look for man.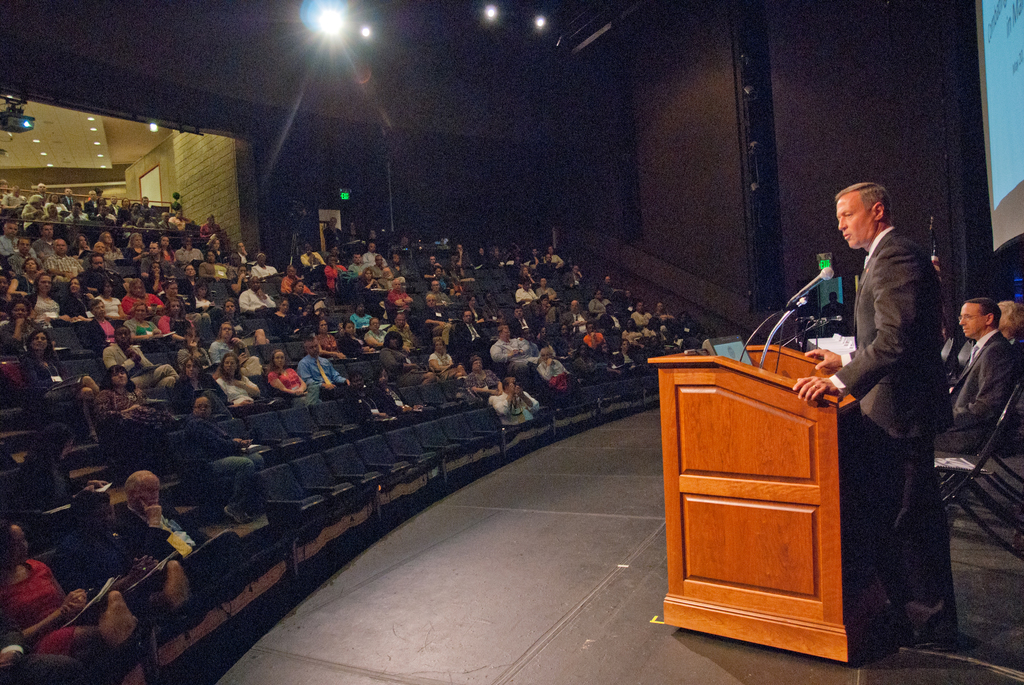
Found: <bbox>36, 183, 50, 204</bbox>.
